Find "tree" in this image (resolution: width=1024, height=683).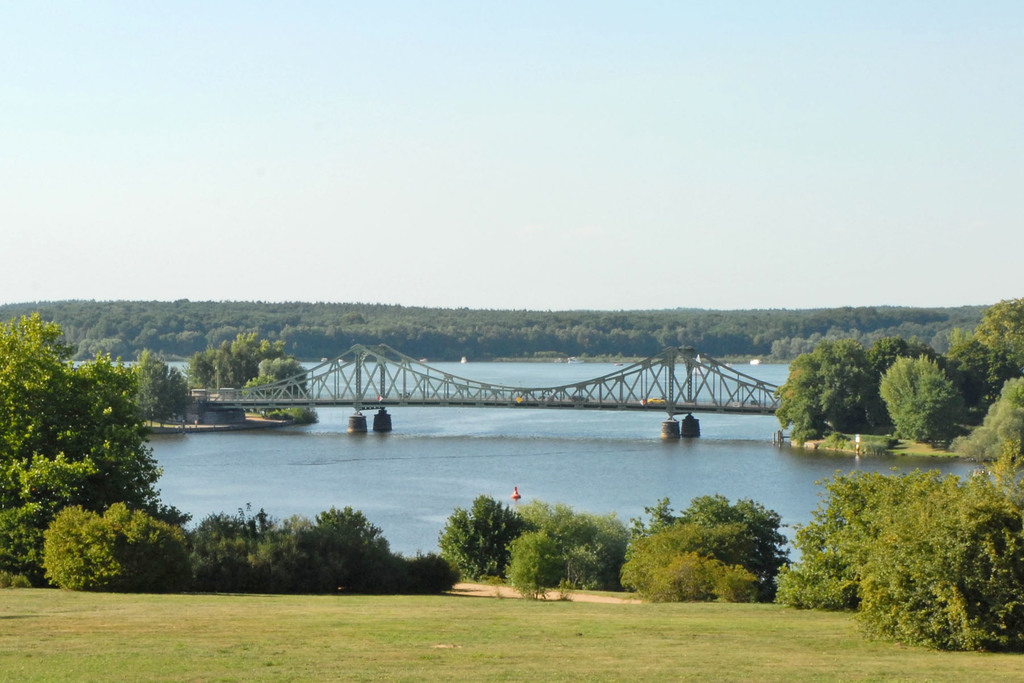
pyautogui.locateOnScreen(770, 458, 904, 608).
